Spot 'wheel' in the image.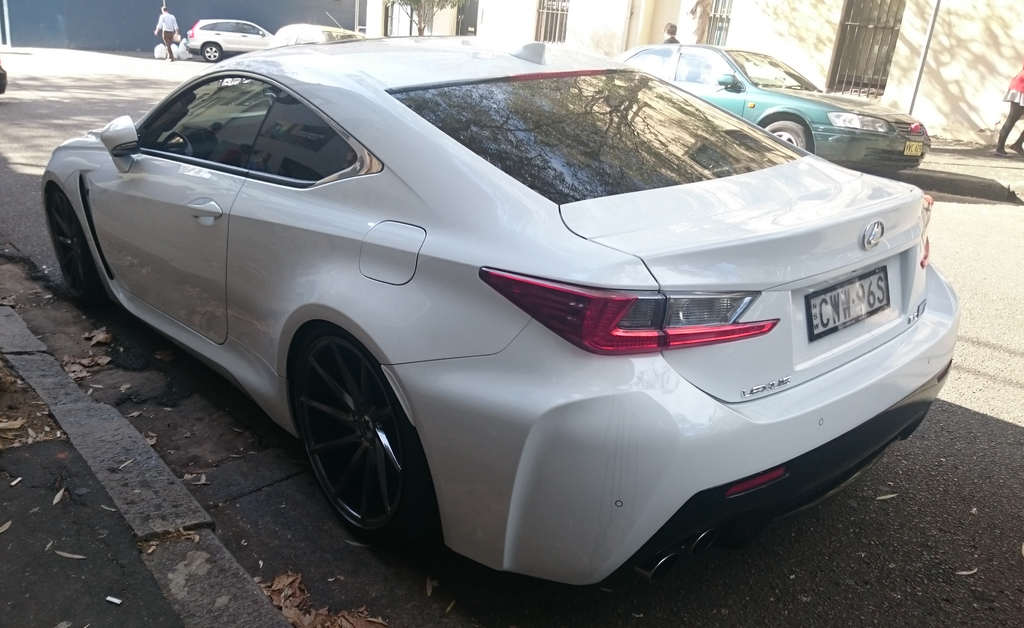
'wheel' found at bbox(287, 322, 419, 535).
